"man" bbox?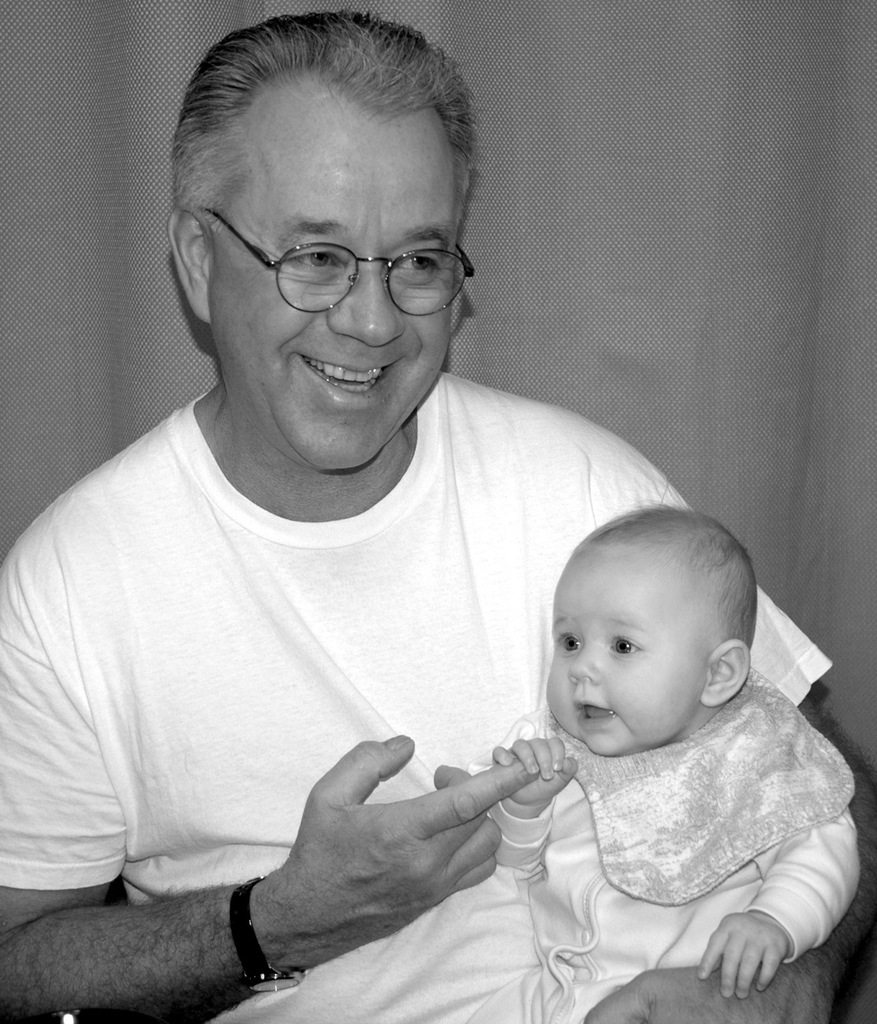
bbox=(0, 8, 876, 1023)
